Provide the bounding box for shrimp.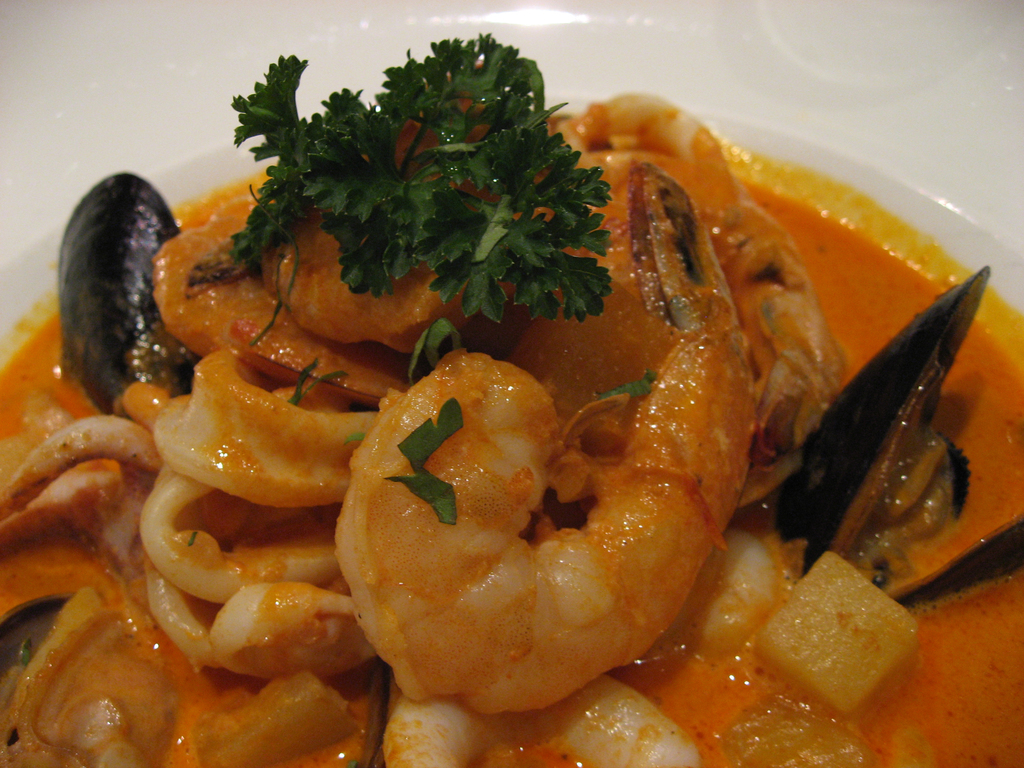
[x1=333, y1=155, x2=758, y2=710].
